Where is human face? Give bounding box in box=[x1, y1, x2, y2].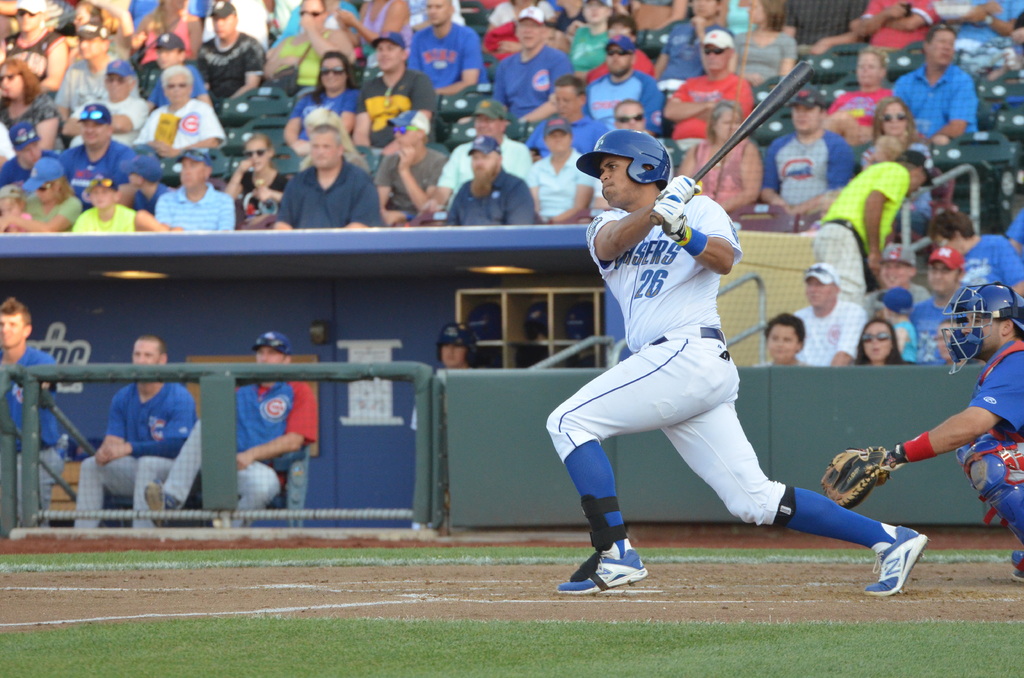
box=[73, 97, 110, 151].
